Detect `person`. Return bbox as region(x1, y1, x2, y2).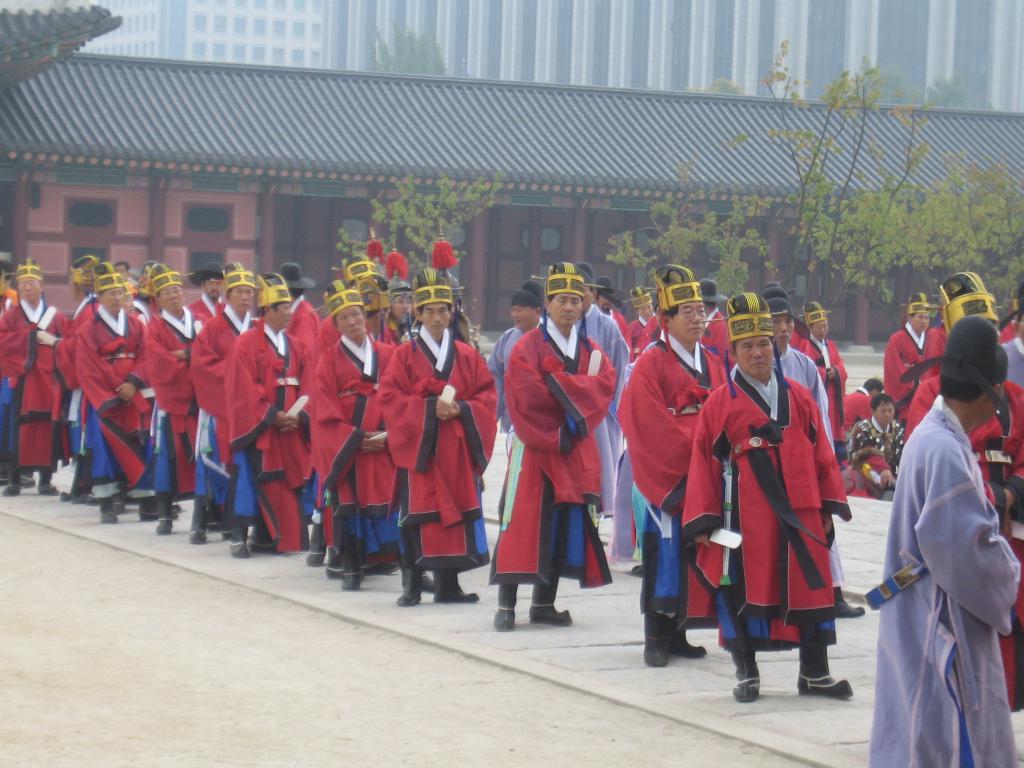
region(500, 269, 619, 638).
